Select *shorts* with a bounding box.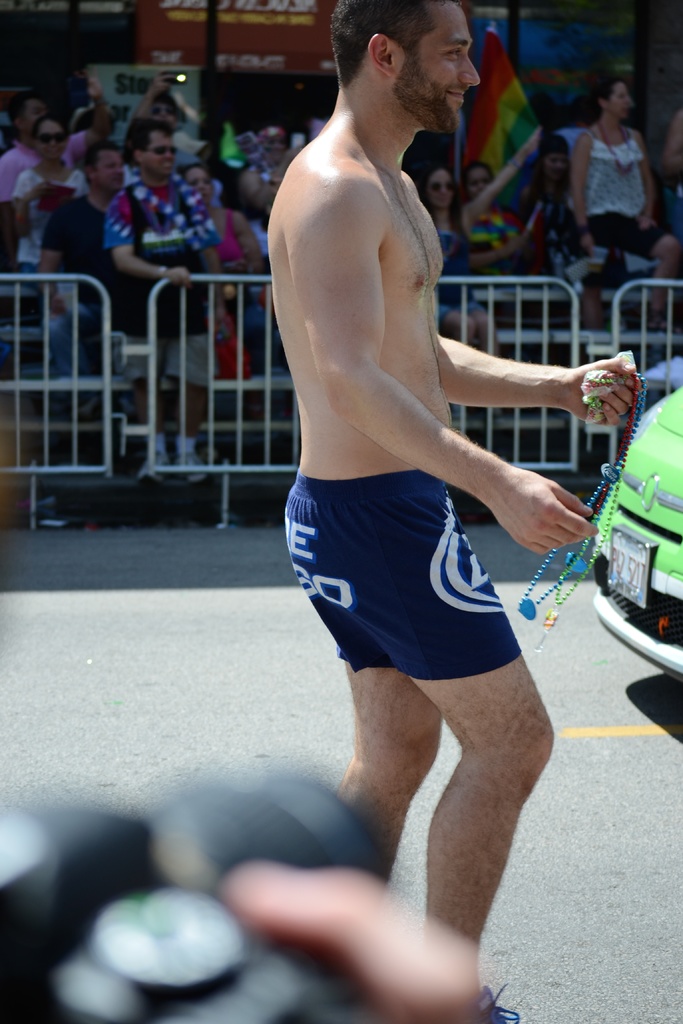
126:337:217:385.
